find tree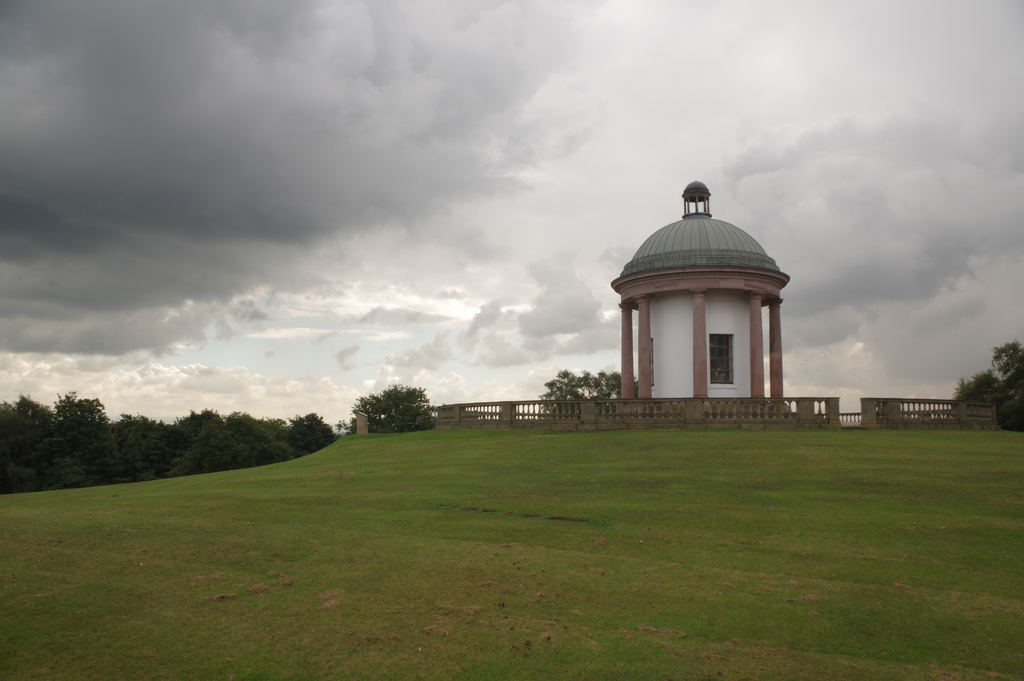
region(0, 393, 48, 498)
